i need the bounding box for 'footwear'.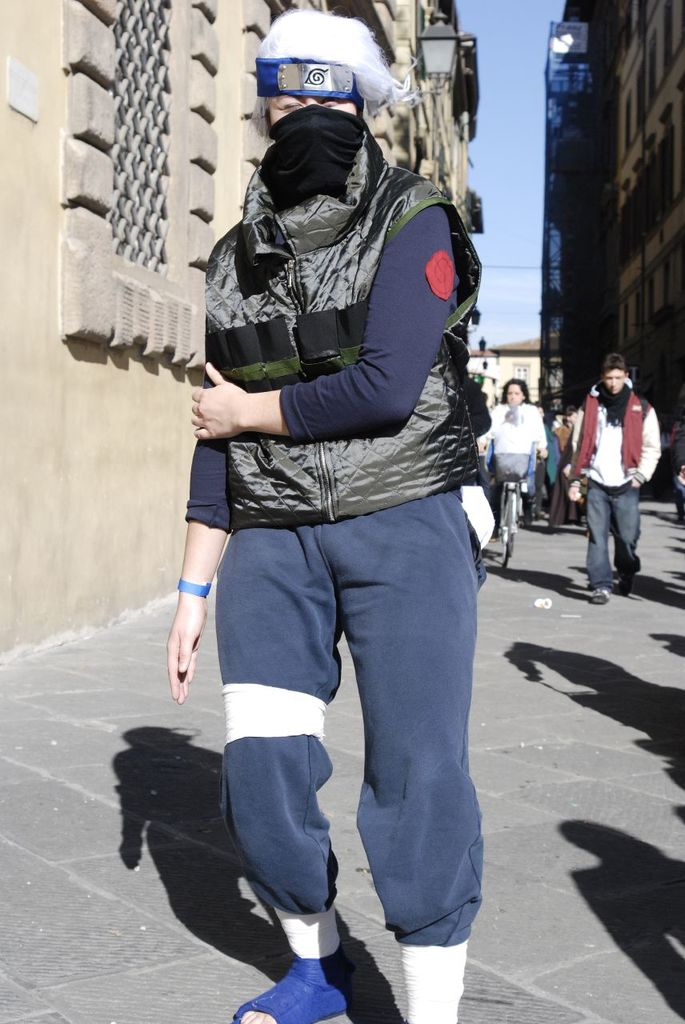
Here it is: <box>589,579,617,607</box>.
